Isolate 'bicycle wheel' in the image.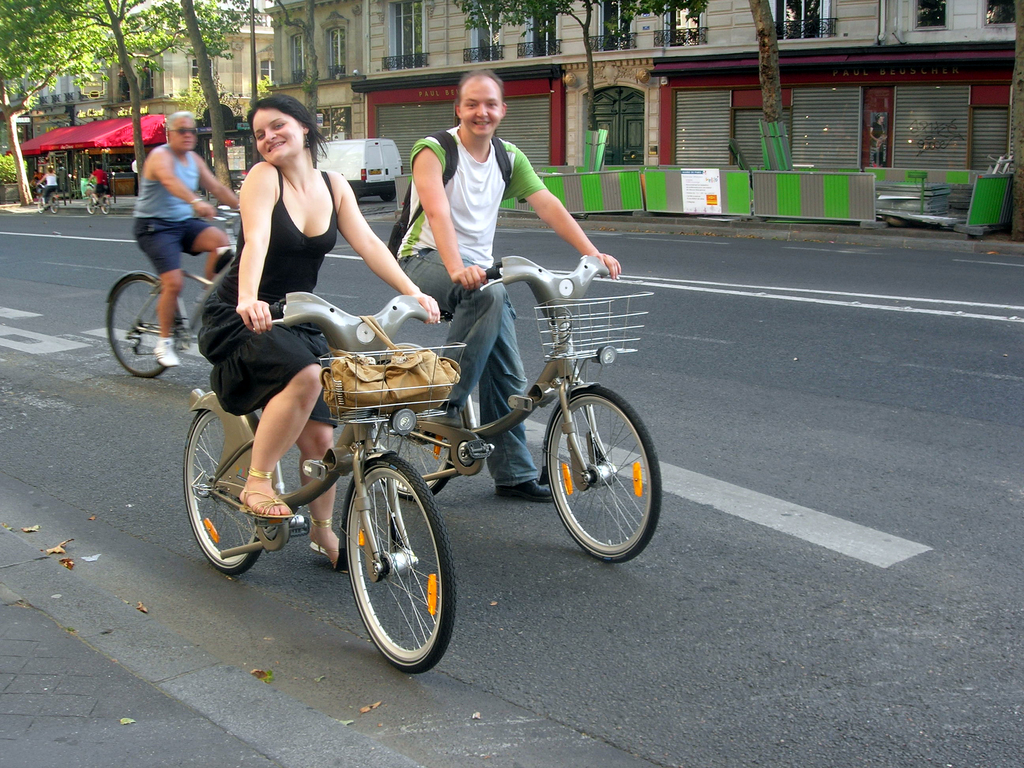
Isolated region: <box>36,199,47,214</box>.
